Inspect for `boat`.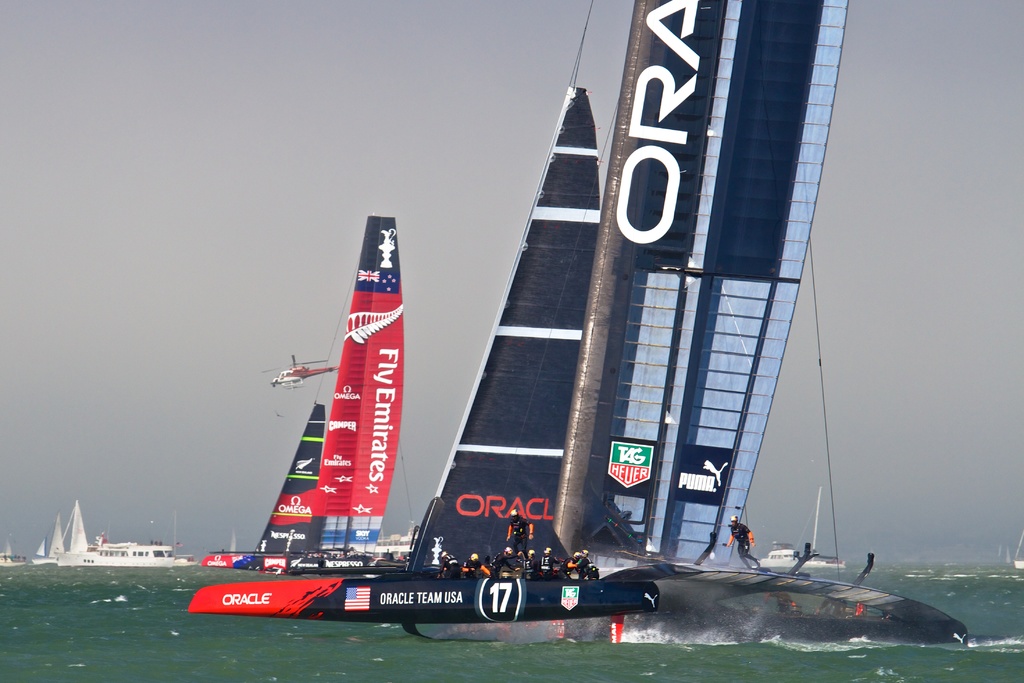
Inspection: (x1=184, y1=0, x2=1023, y2=643).
